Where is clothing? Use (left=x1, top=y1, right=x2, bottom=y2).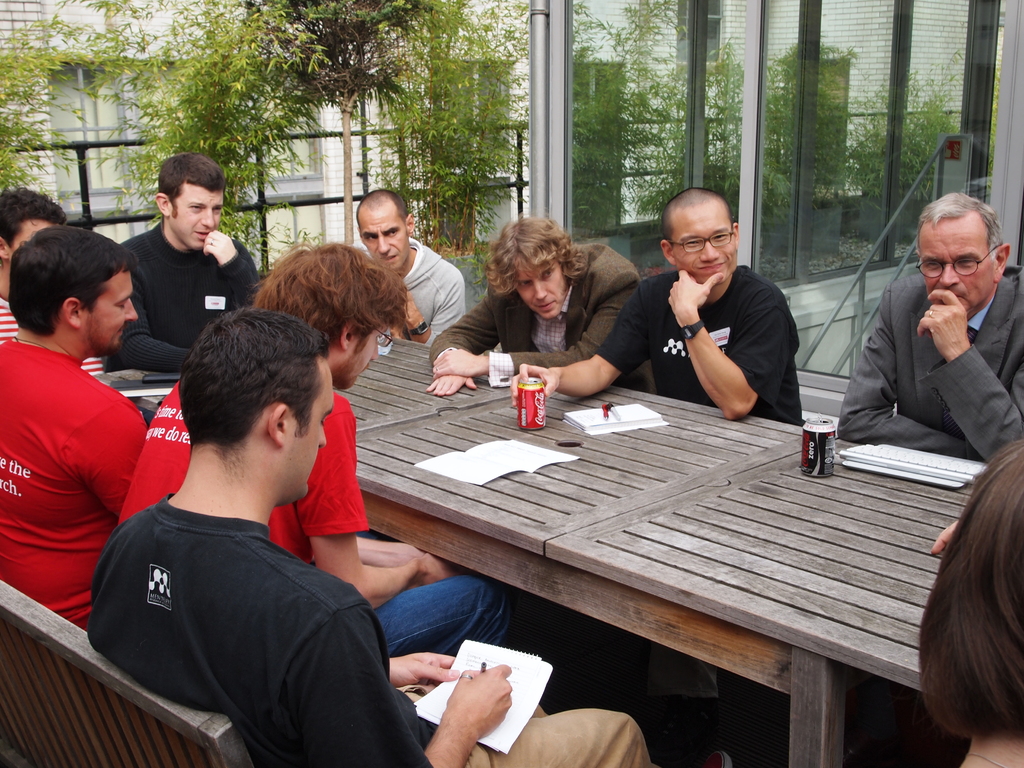
(left=112, top=220, right=272, bottom=373).
